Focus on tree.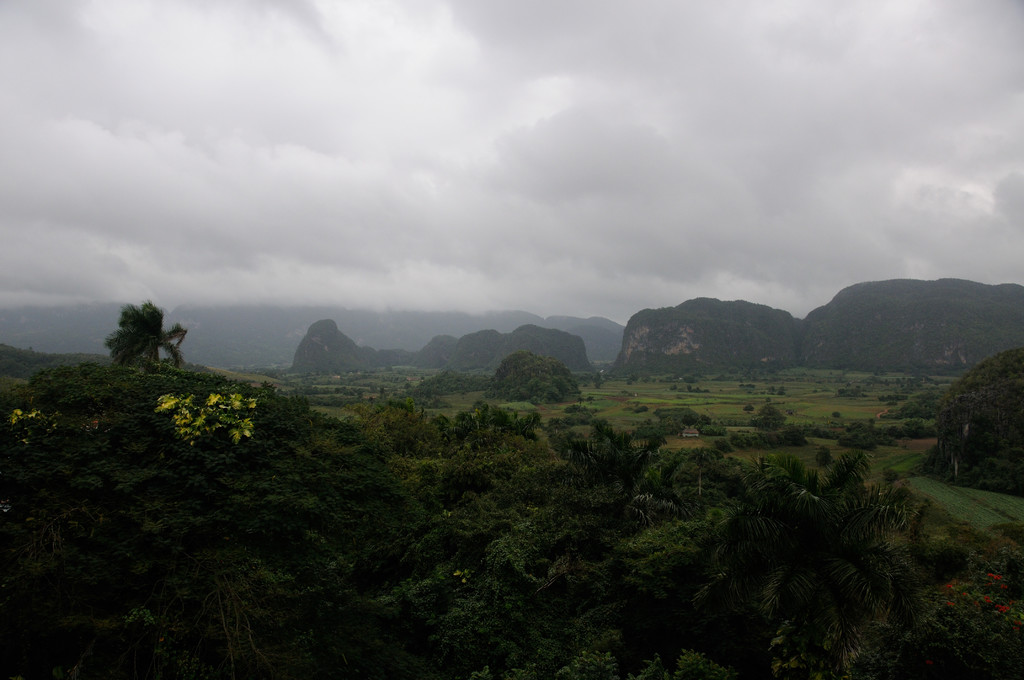
Focused at <region>651, 345, 1013, 629</region>.
